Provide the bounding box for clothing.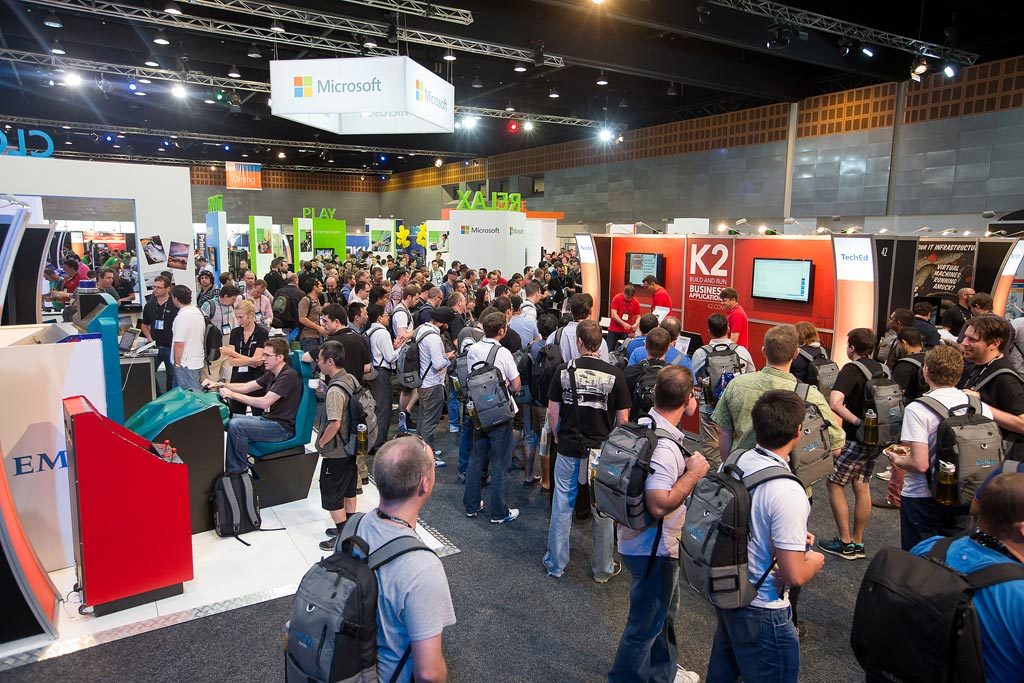
crop(112, 273, 136, 308).
